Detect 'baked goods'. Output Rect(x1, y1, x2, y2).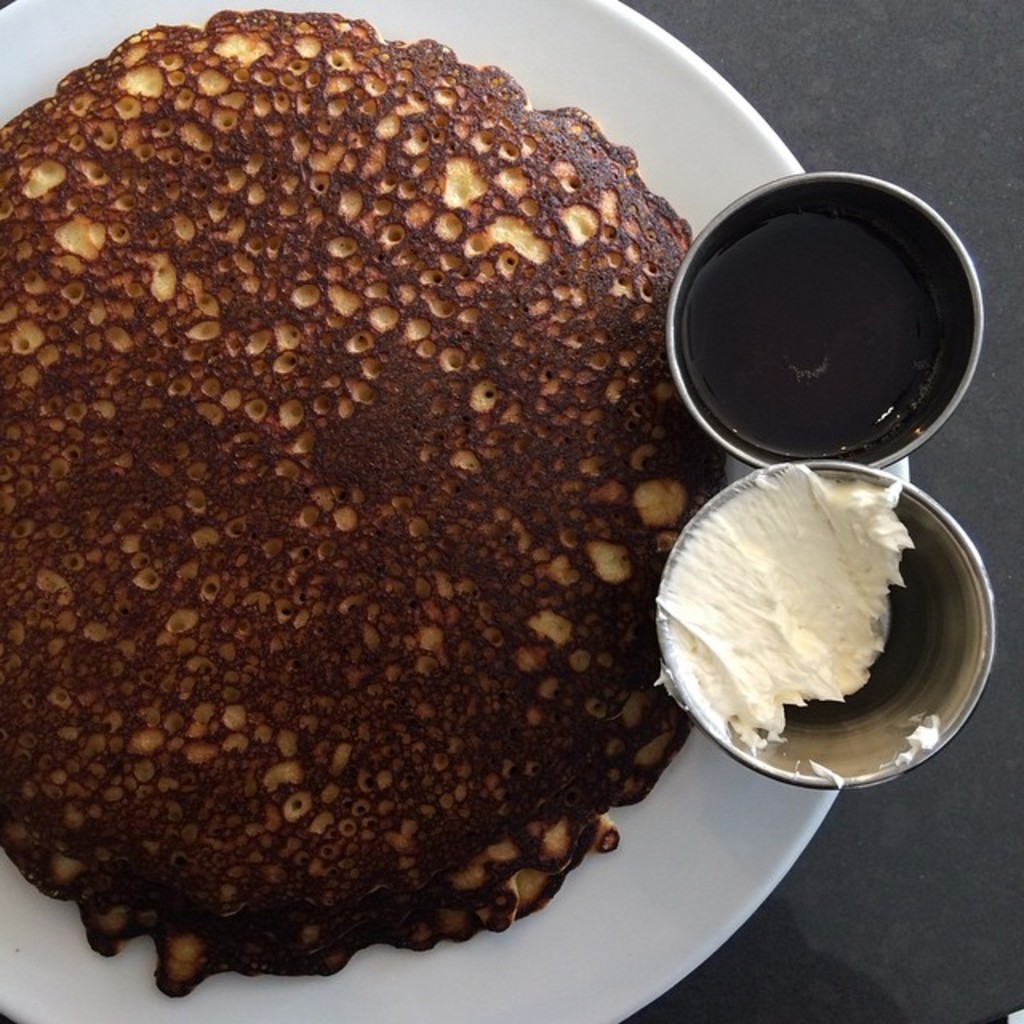
Rect(24, 32, 749, 944).
